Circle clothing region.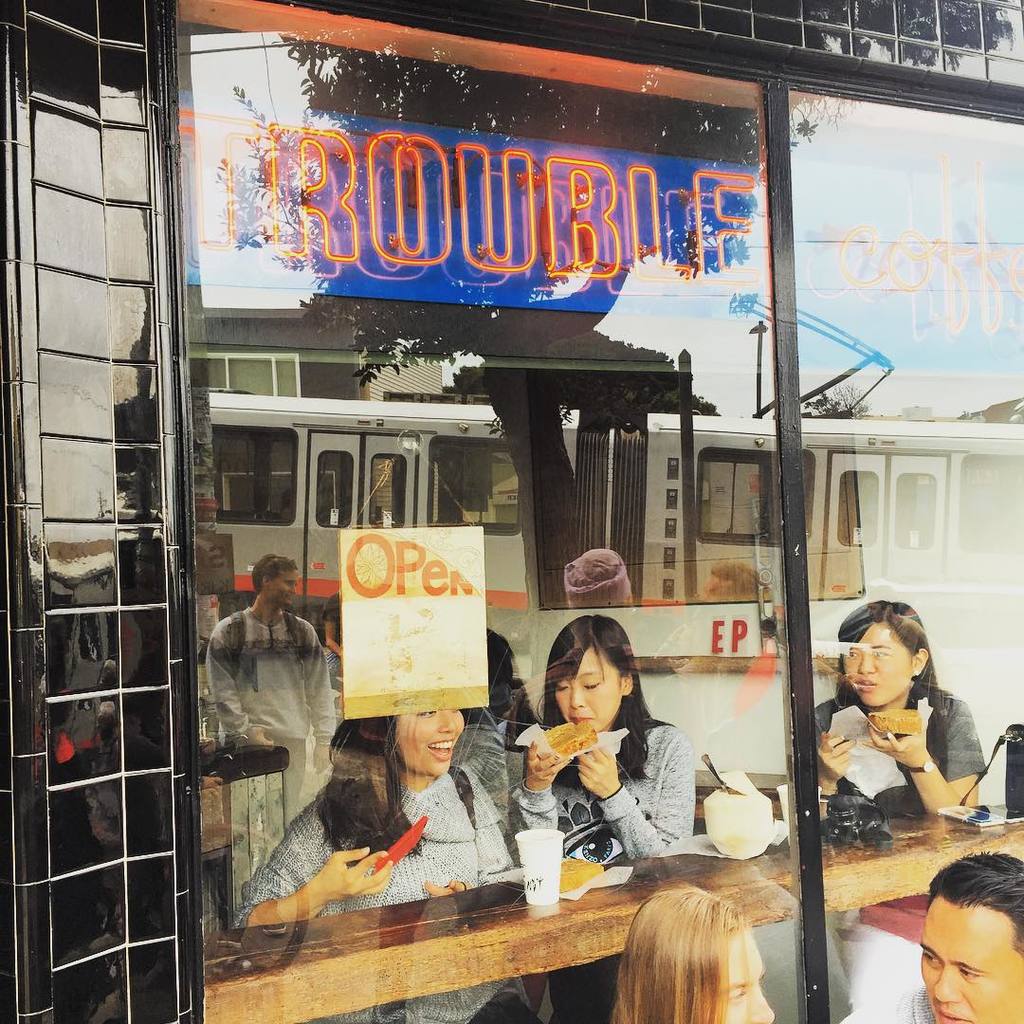
Region: [x1=840, y1=987, x2=933, y2=1023].
